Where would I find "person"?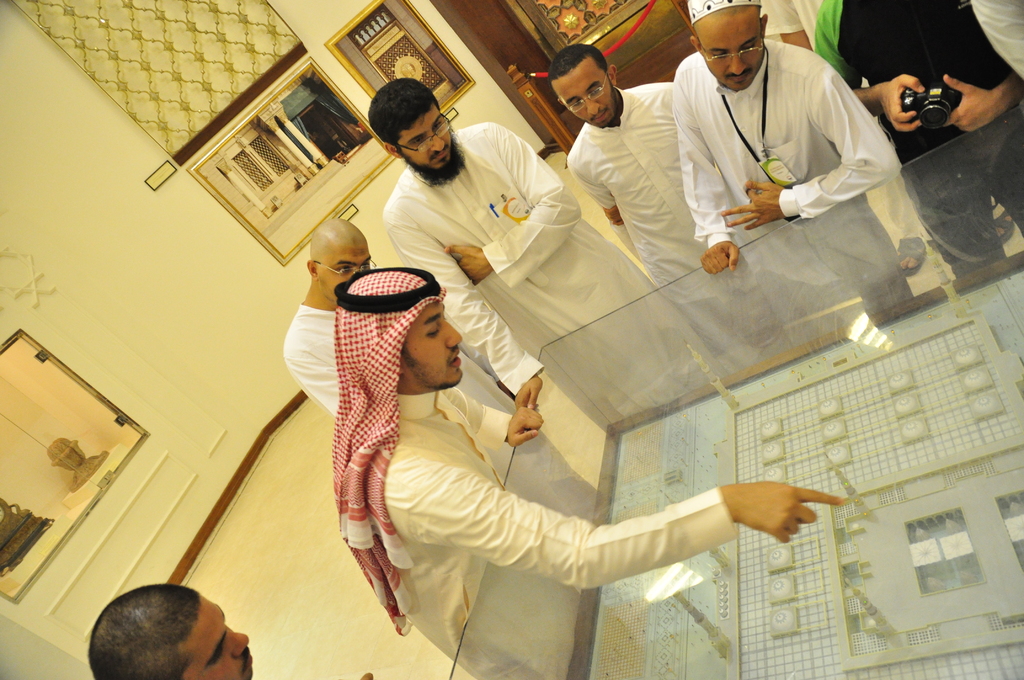
At 663:0:912:281.
